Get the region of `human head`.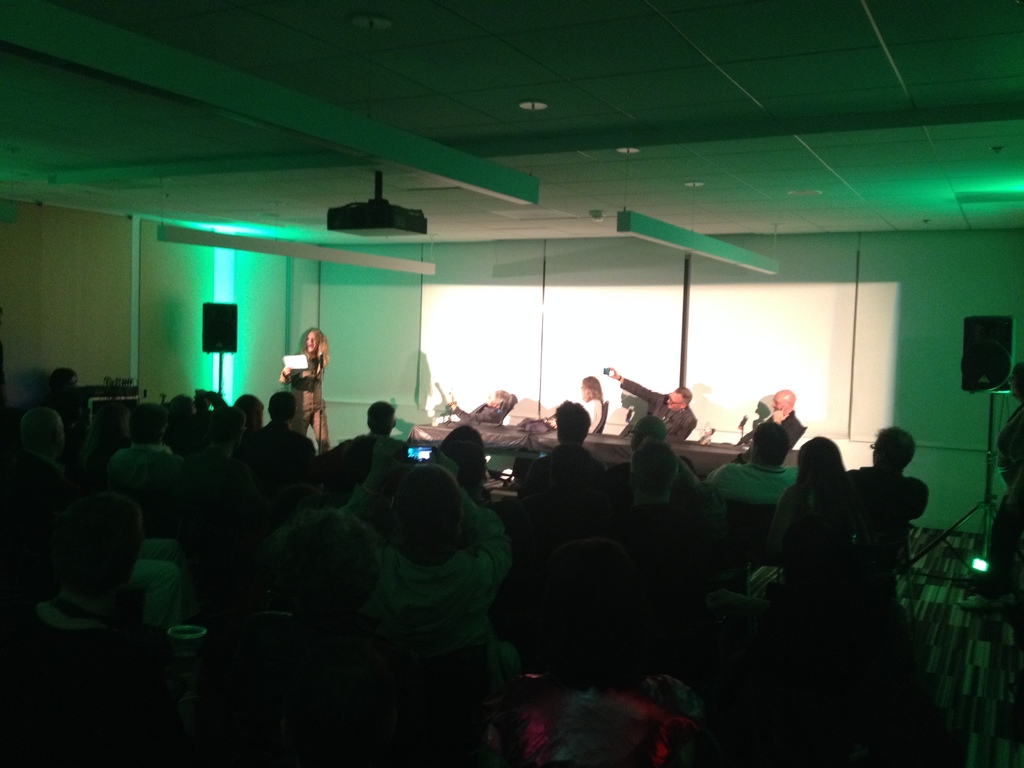
91:405:133:440.
